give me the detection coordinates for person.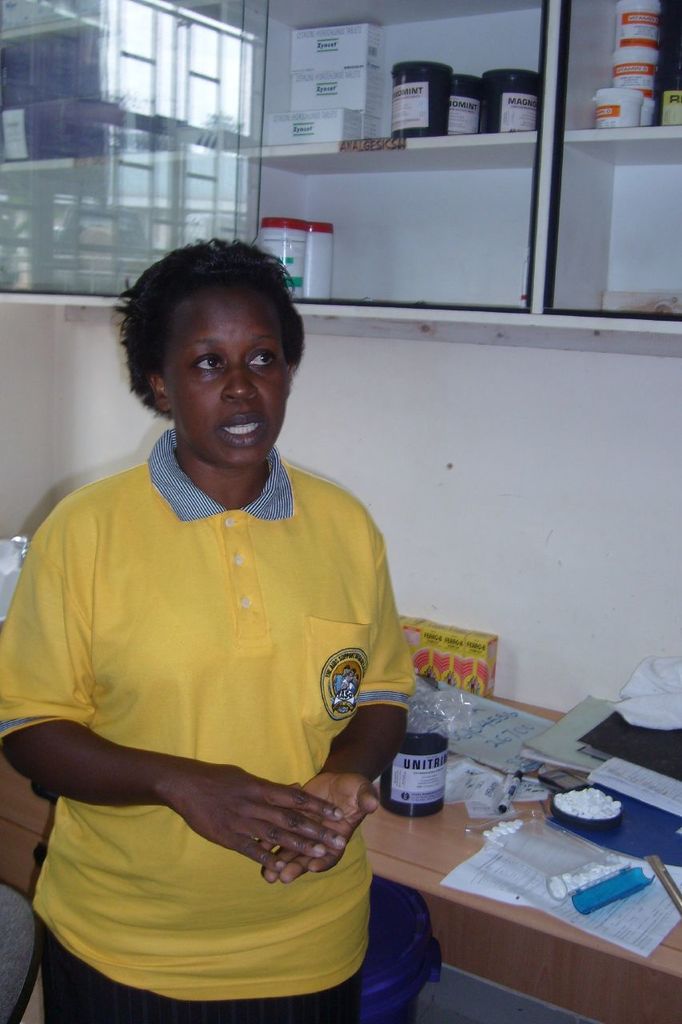
x1=0 y1=239 x2=417 y2=1023.
